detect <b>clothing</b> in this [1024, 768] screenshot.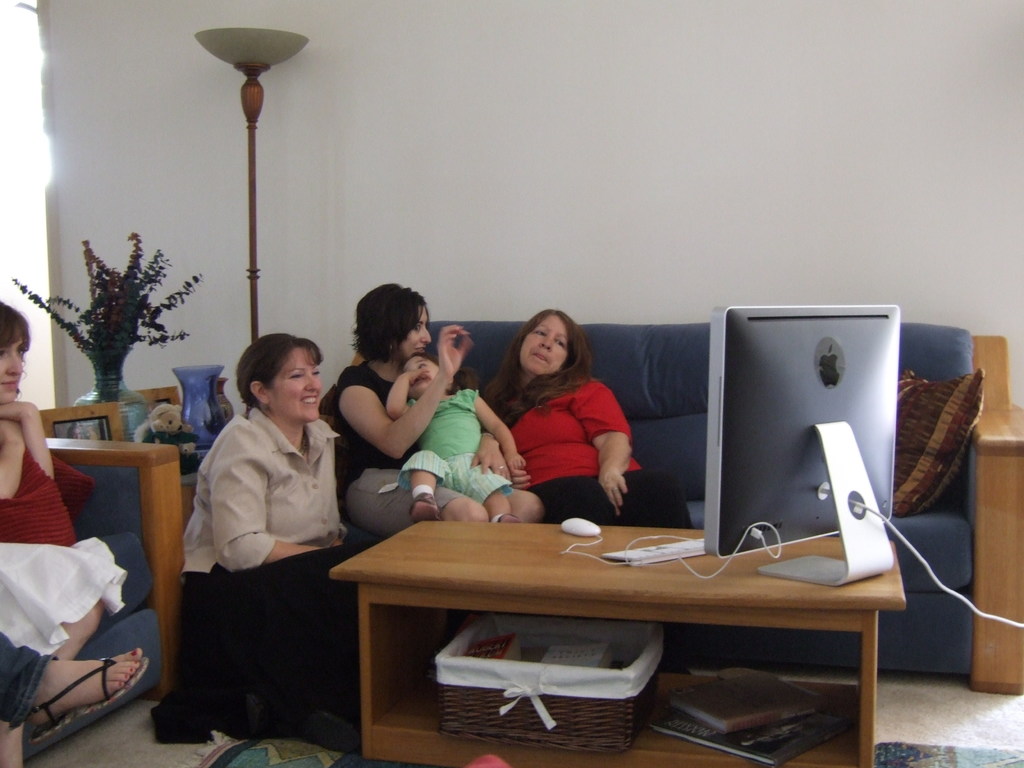
Detection: (x1=0, y1=524, x2=131, y2=653).
